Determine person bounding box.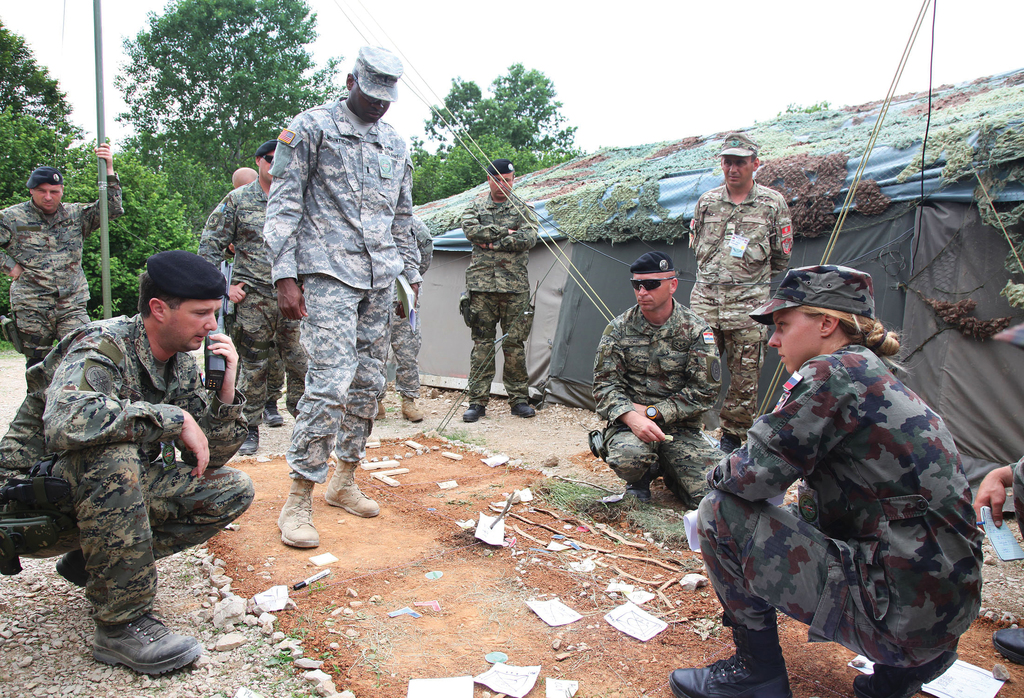
Determined: crop(583, 247, 723, 517).
